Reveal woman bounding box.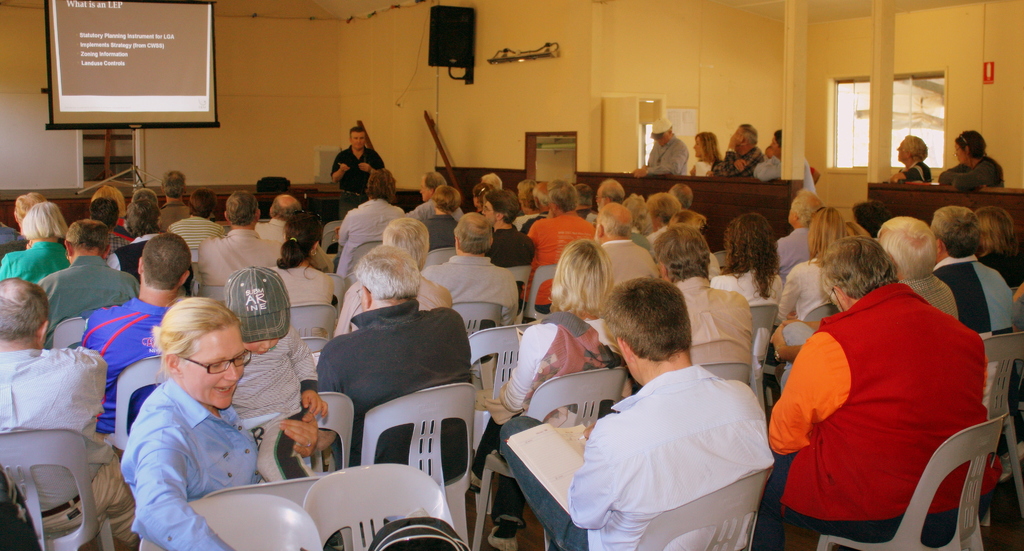
Revealed: 753/128/817/195.
